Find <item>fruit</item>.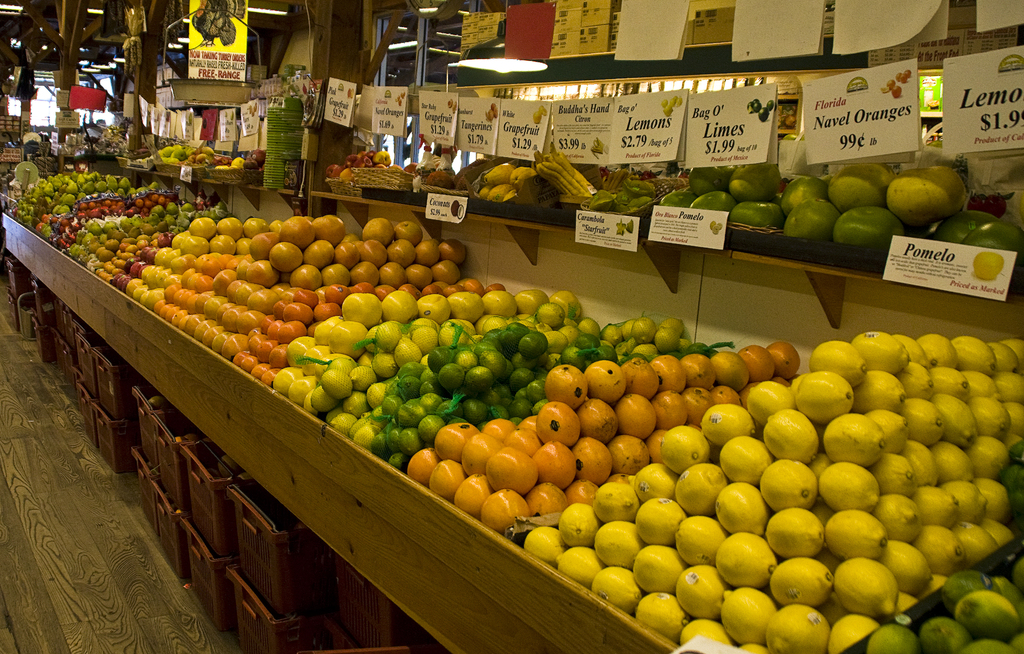
l=492, t=350, r=987, b=630.
